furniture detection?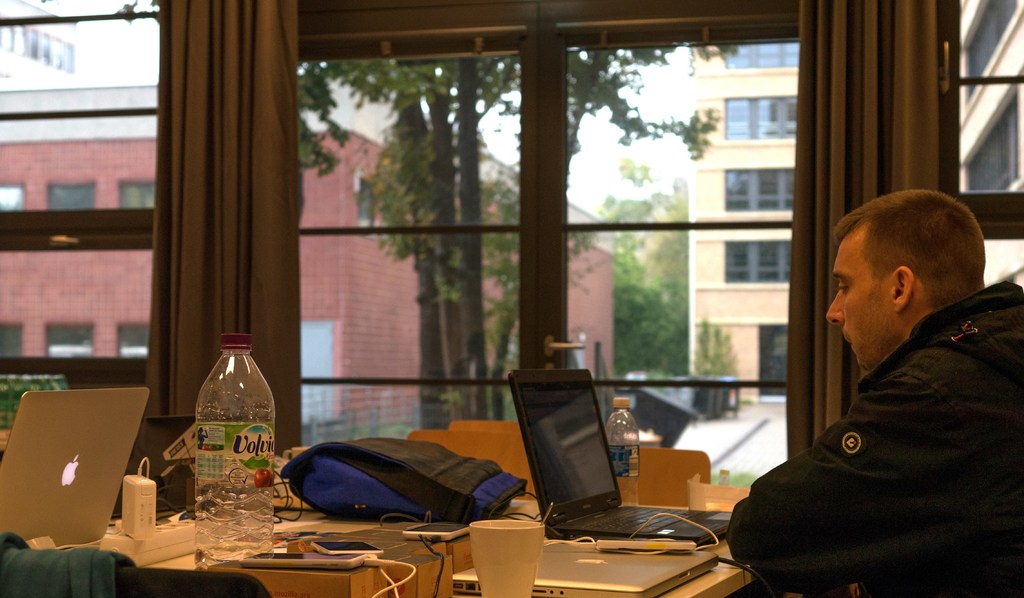
<region>614, 447, 711, 507</region>
